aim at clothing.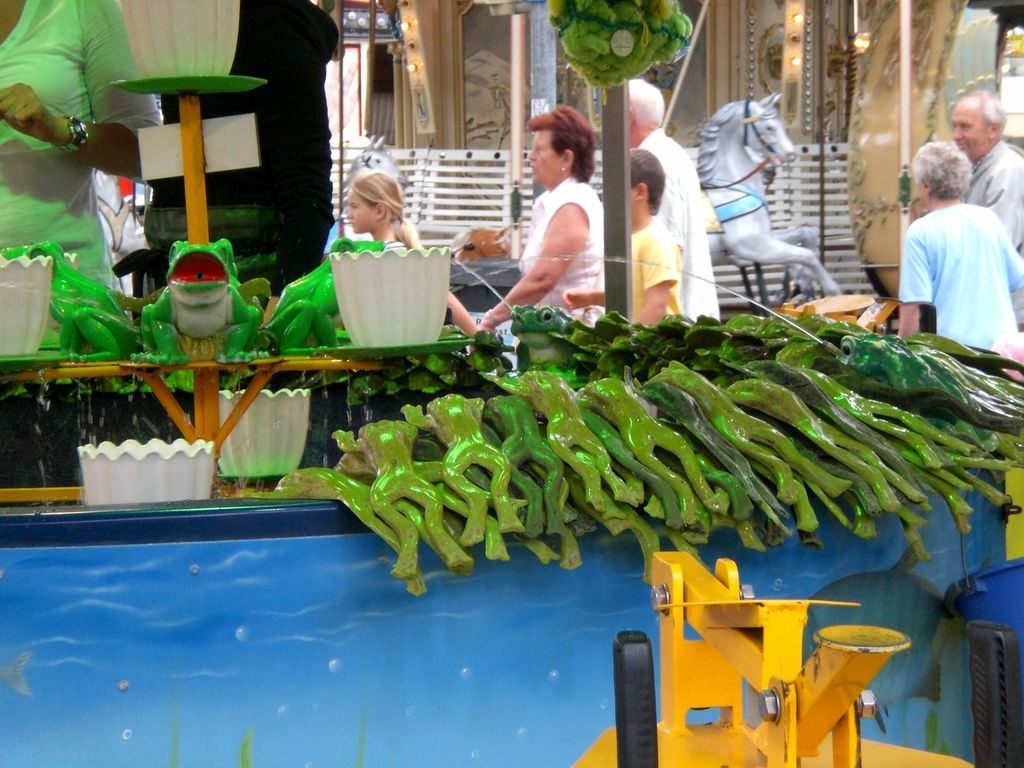
Aimed at {"x1": 897, "y1": 175, "x2": 1007, "y2": 342}.
